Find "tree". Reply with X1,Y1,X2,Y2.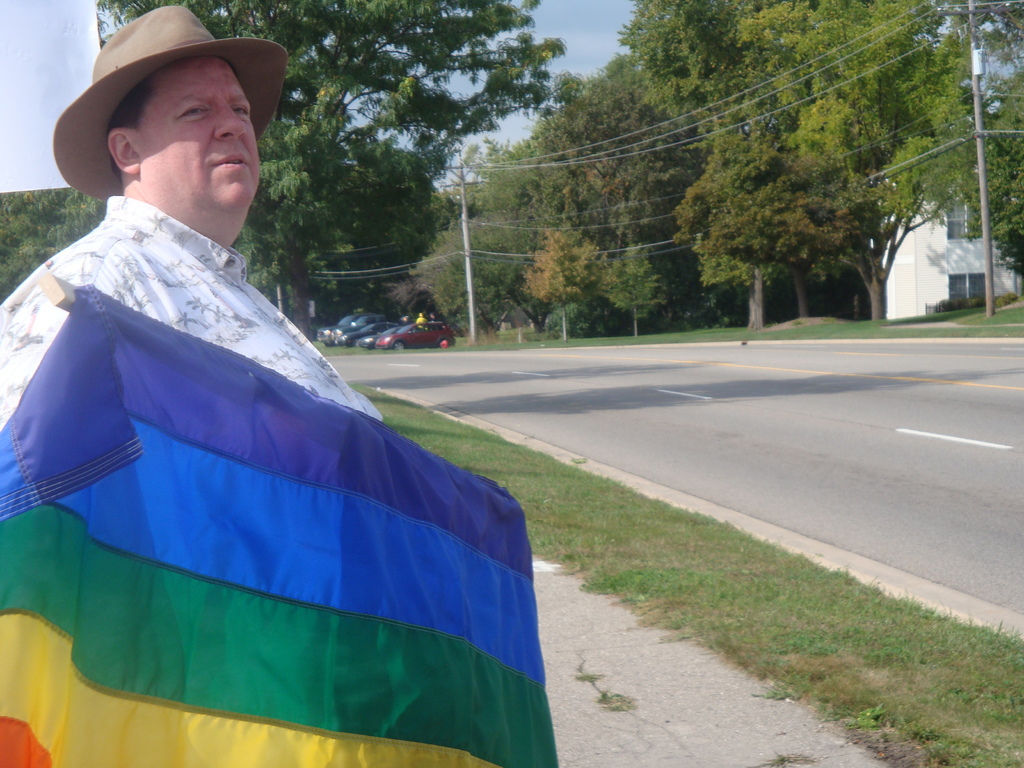
101,0,575,301.
